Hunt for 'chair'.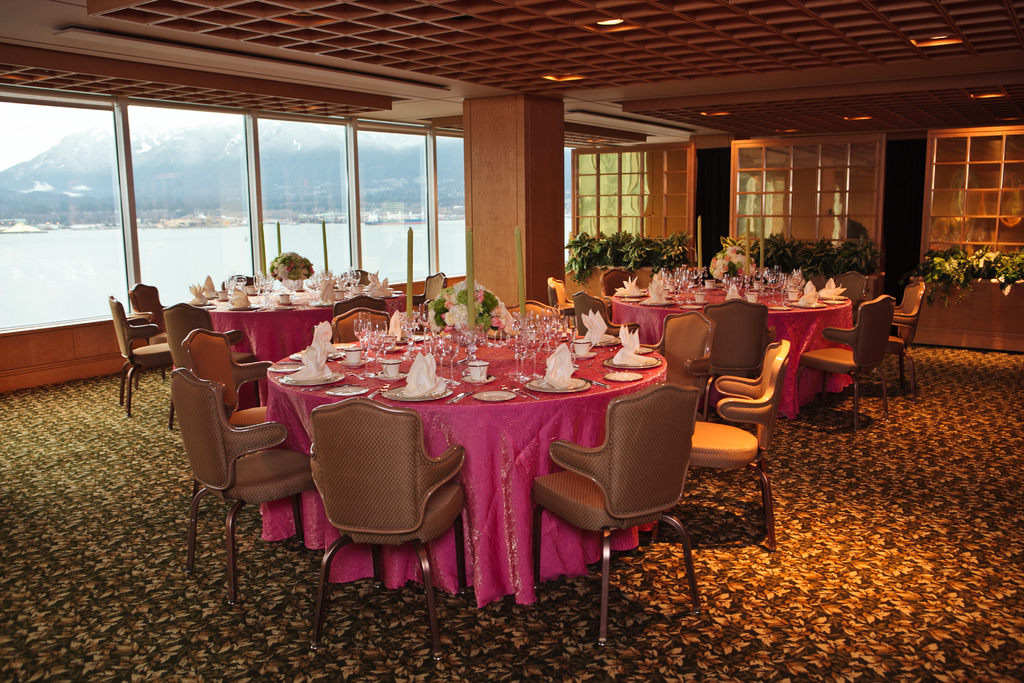
Hunted down at (570,290,643,337).
